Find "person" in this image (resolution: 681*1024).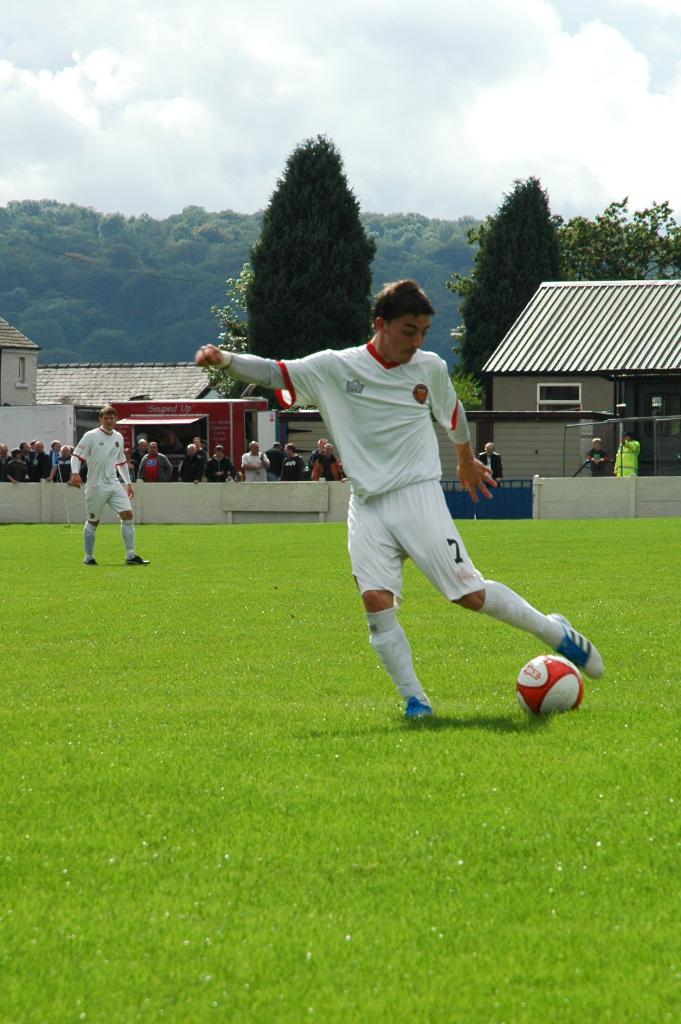
181/442/205/485.
